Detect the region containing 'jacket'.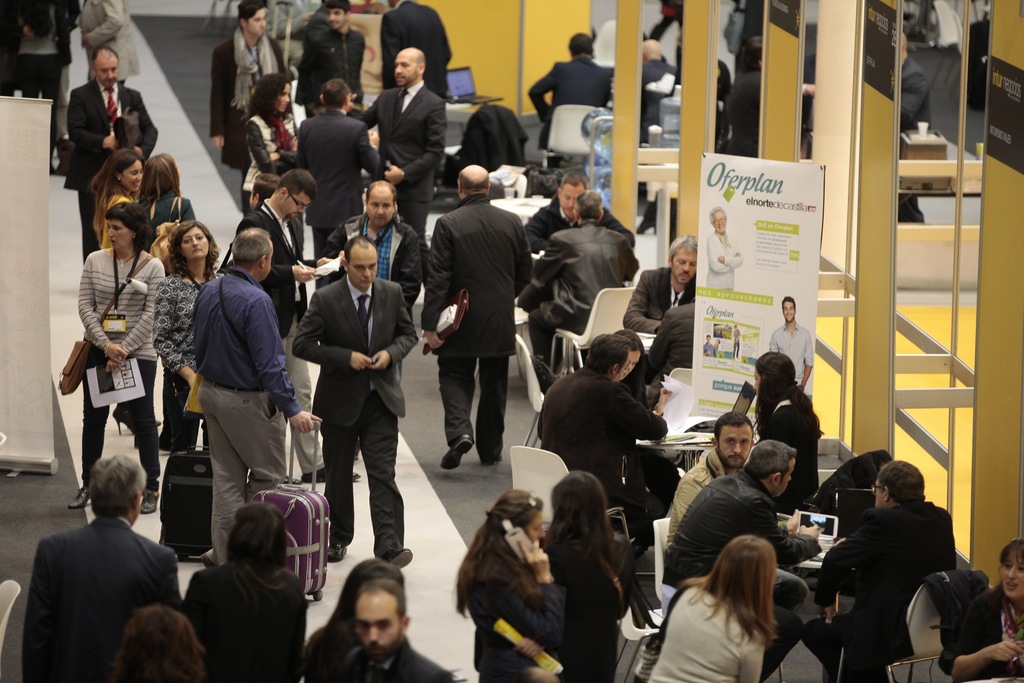
pyautogui.locateOnScreen(240, 112, 299, 190).
